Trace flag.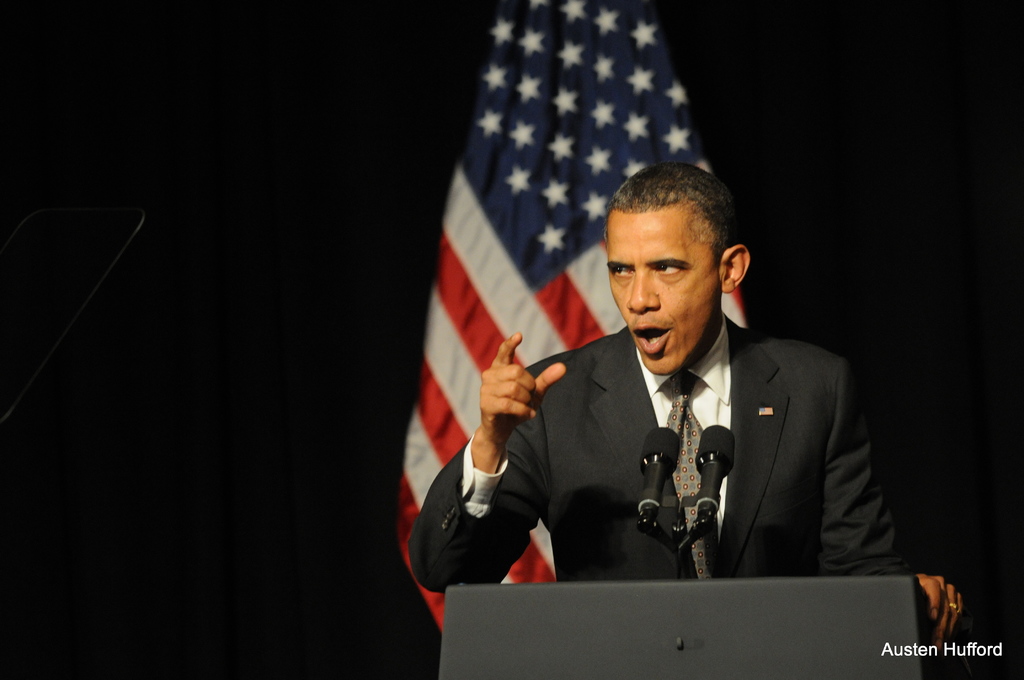
Traced to [x1=391, y1=0, x2=751, y2=640].
